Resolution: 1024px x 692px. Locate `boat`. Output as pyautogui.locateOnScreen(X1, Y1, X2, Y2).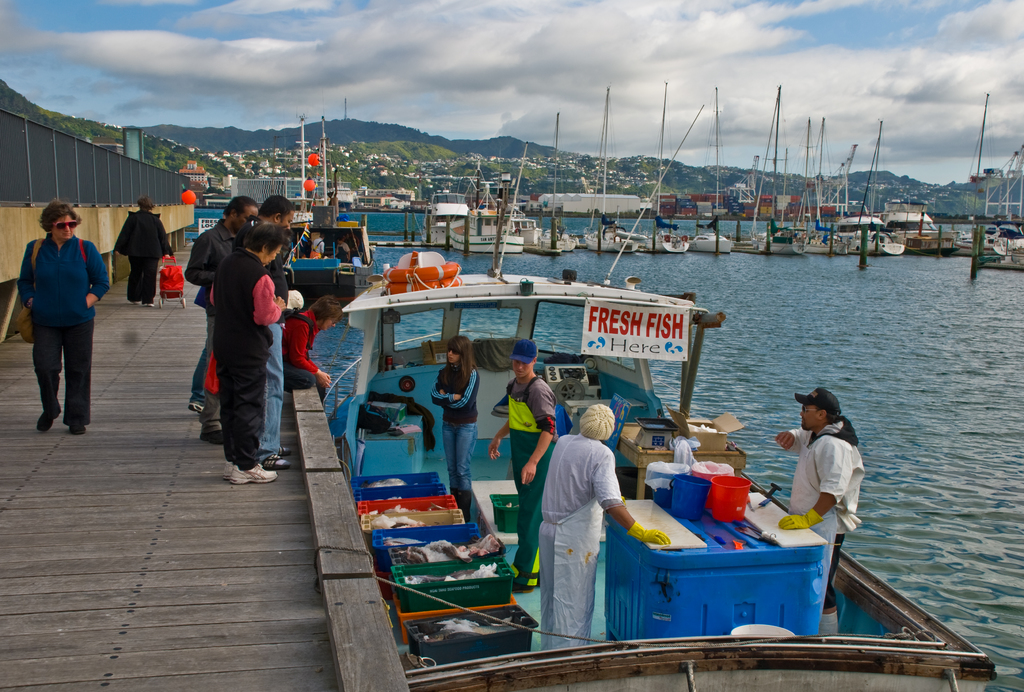
pyautogui.locateOnScreen(524, 102, 572, 259).
